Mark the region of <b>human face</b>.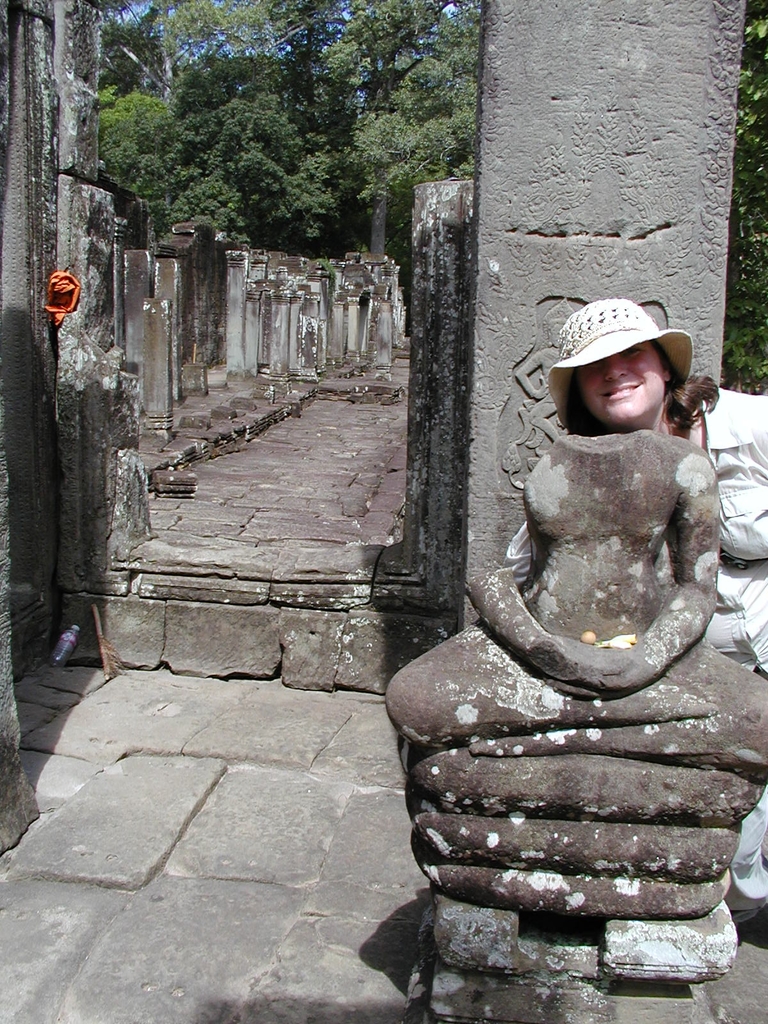
Region: bbox=[571, 340, 662, 429].
